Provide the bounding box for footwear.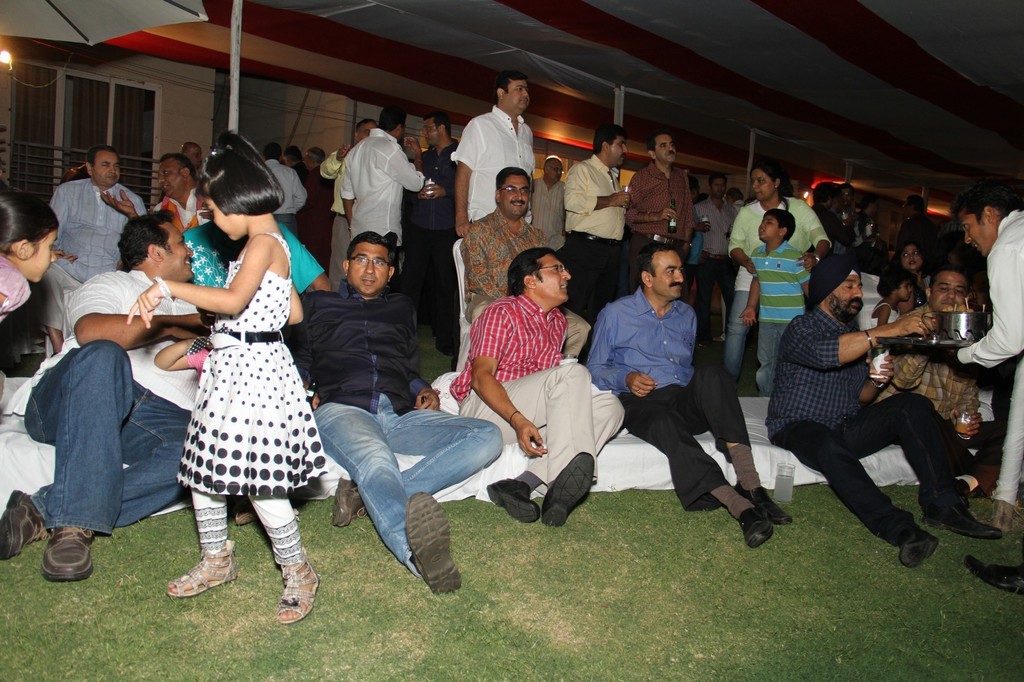
[x1=280, y1=561, x2=321, y2=622].
